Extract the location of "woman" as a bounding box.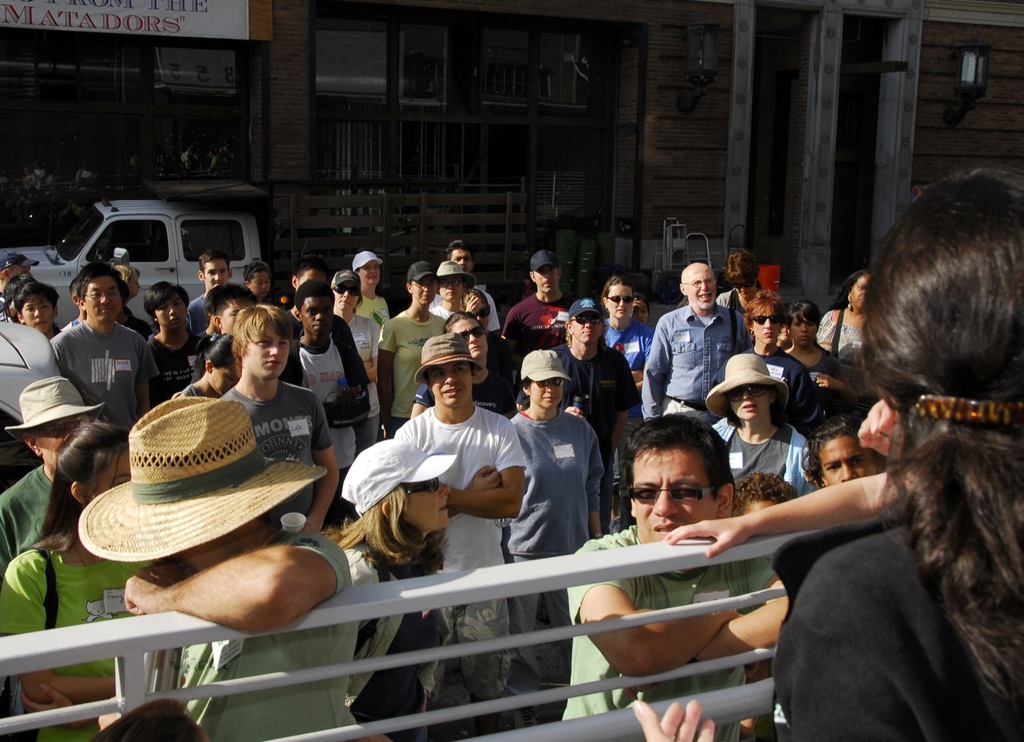
bbox=(0, 418, 150, 741).
